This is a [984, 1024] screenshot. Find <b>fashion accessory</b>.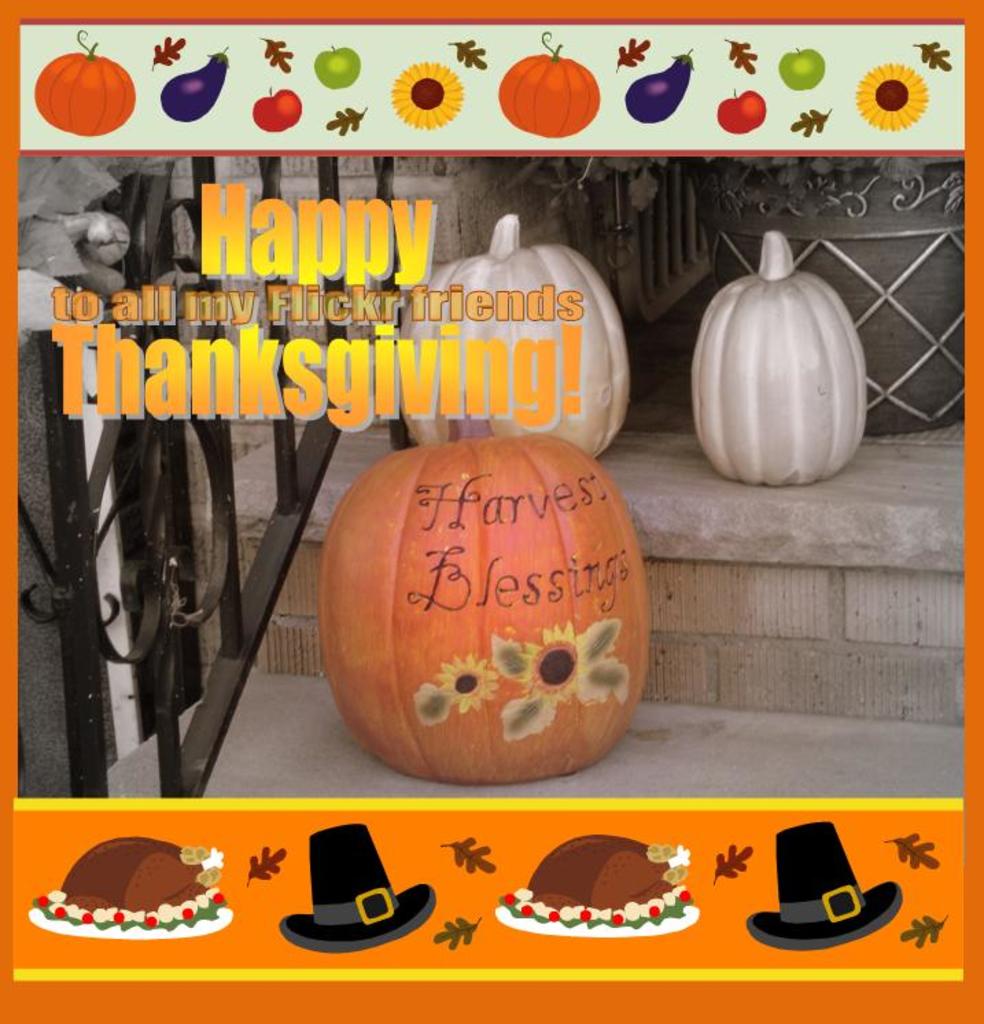
Bounding box: box=[749, 810, 902, 949].
